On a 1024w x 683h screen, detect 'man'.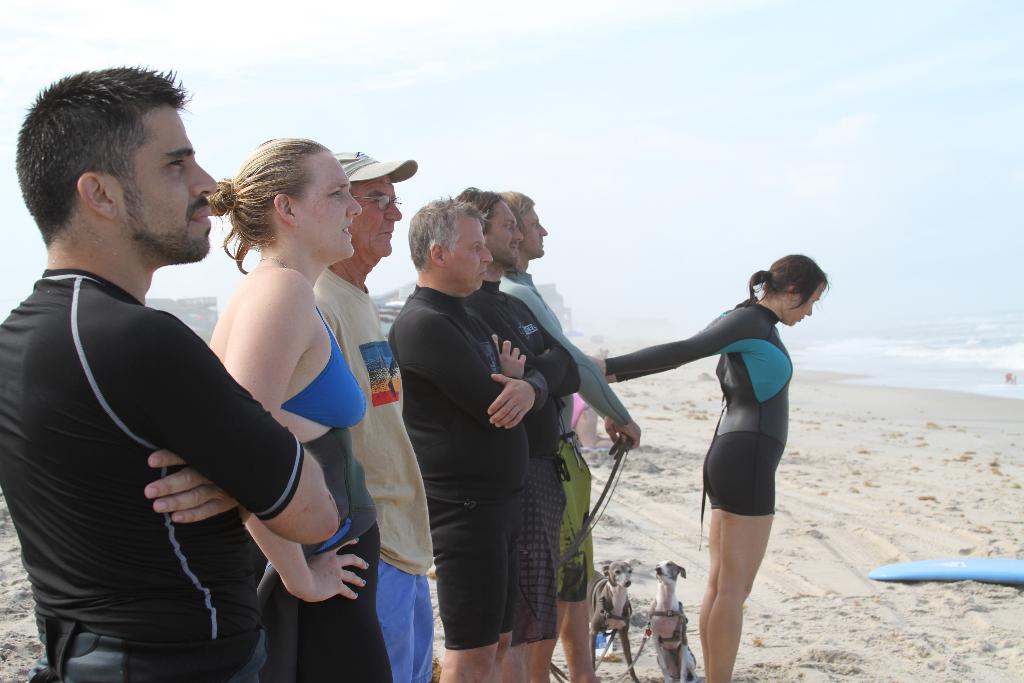
456 183 582 682.
